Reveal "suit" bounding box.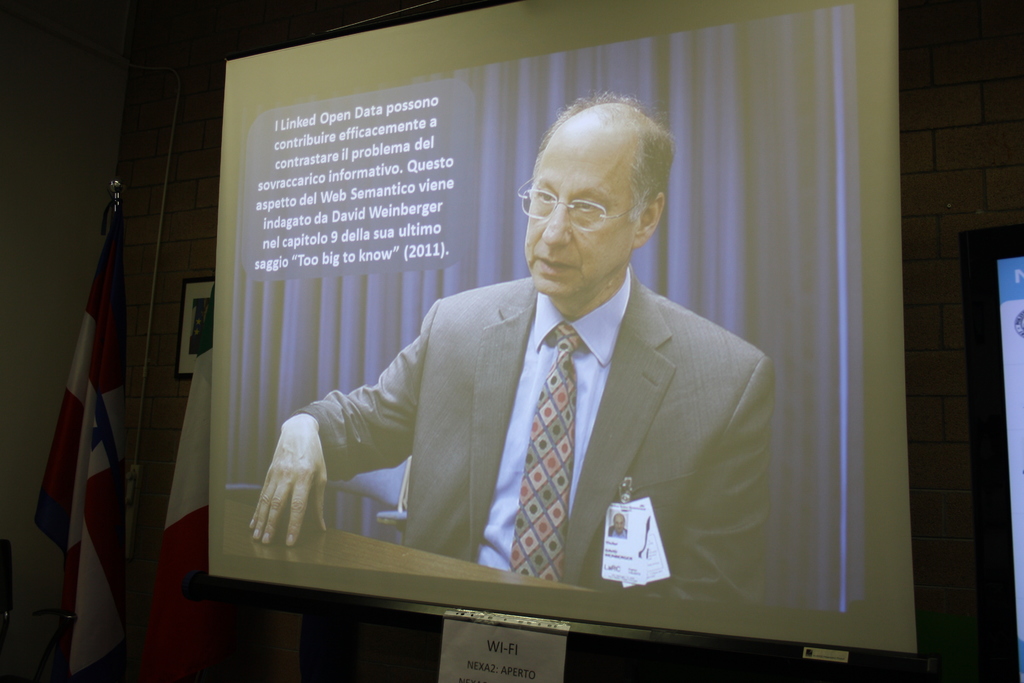
Revealed: crop(406, 152, 751, 627).
